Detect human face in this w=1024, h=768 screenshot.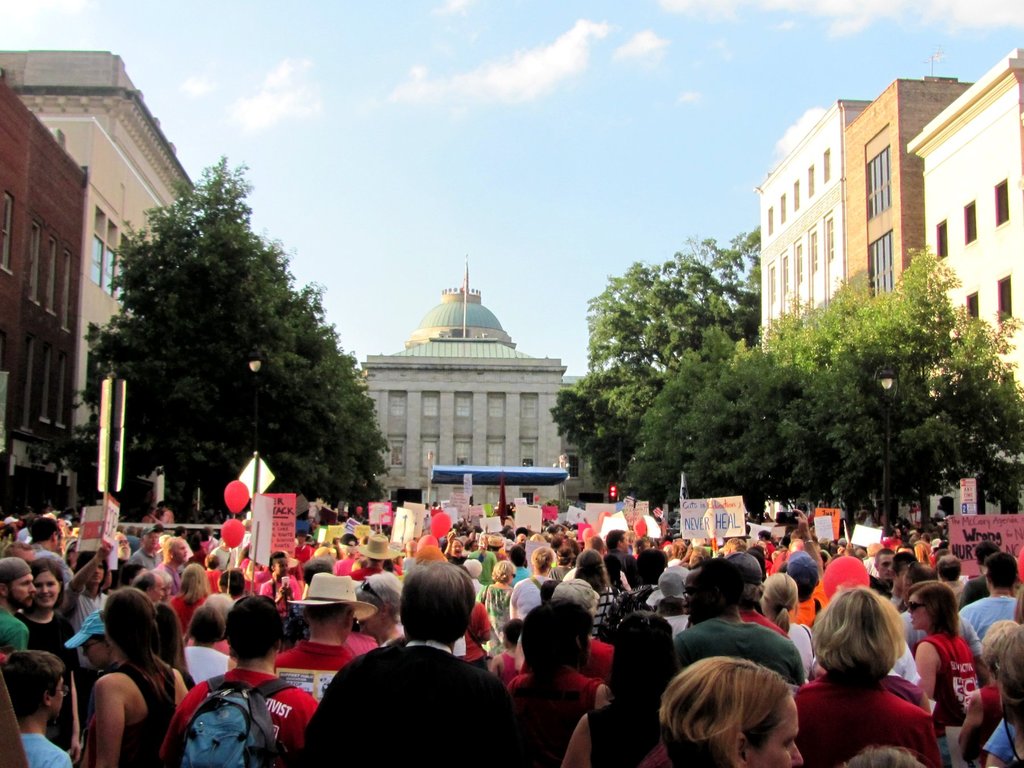
Detection: <box>173,540,187,564</box>.
